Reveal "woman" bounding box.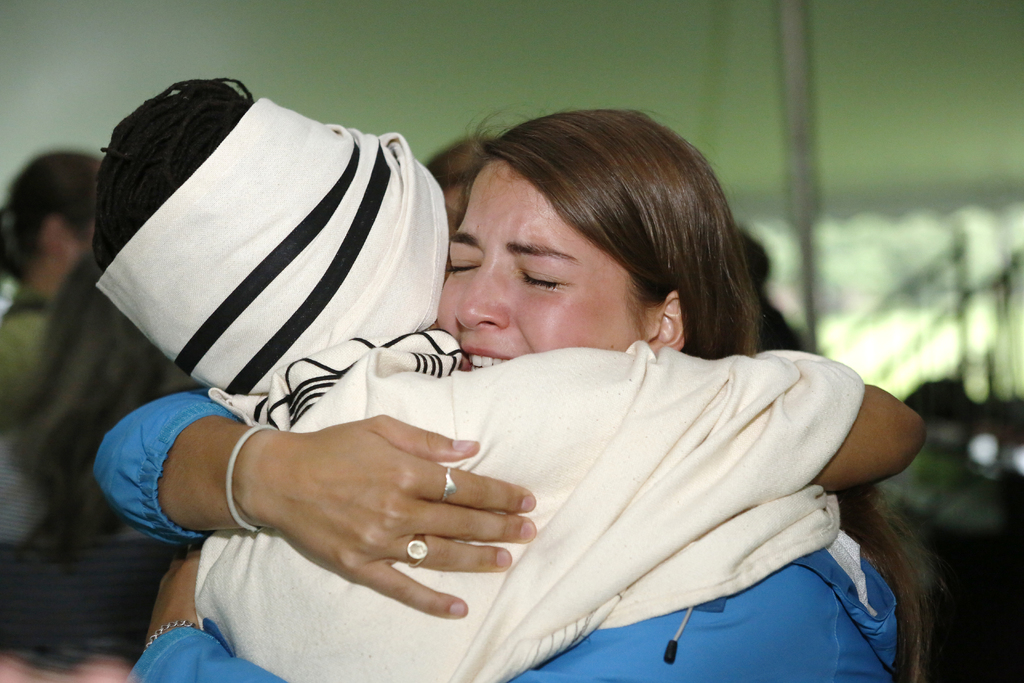
Revealed: (93,100,951,682).
